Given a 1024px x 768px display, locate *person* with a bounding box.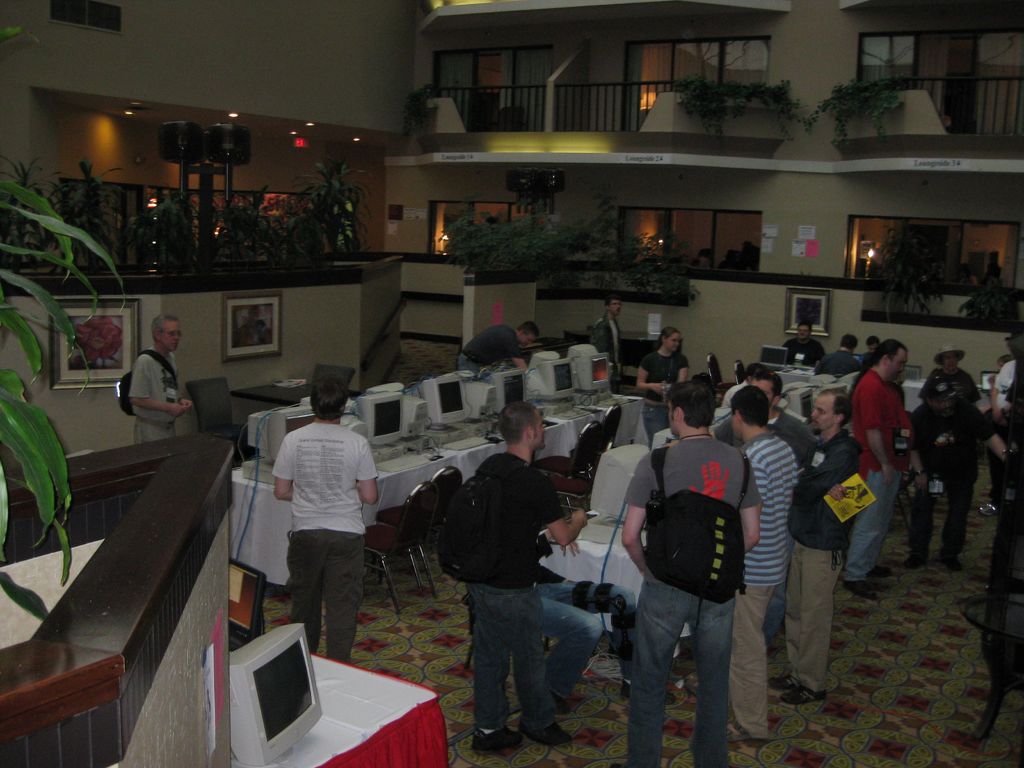
Located: <region>461, 321, 532, 380</region>.
